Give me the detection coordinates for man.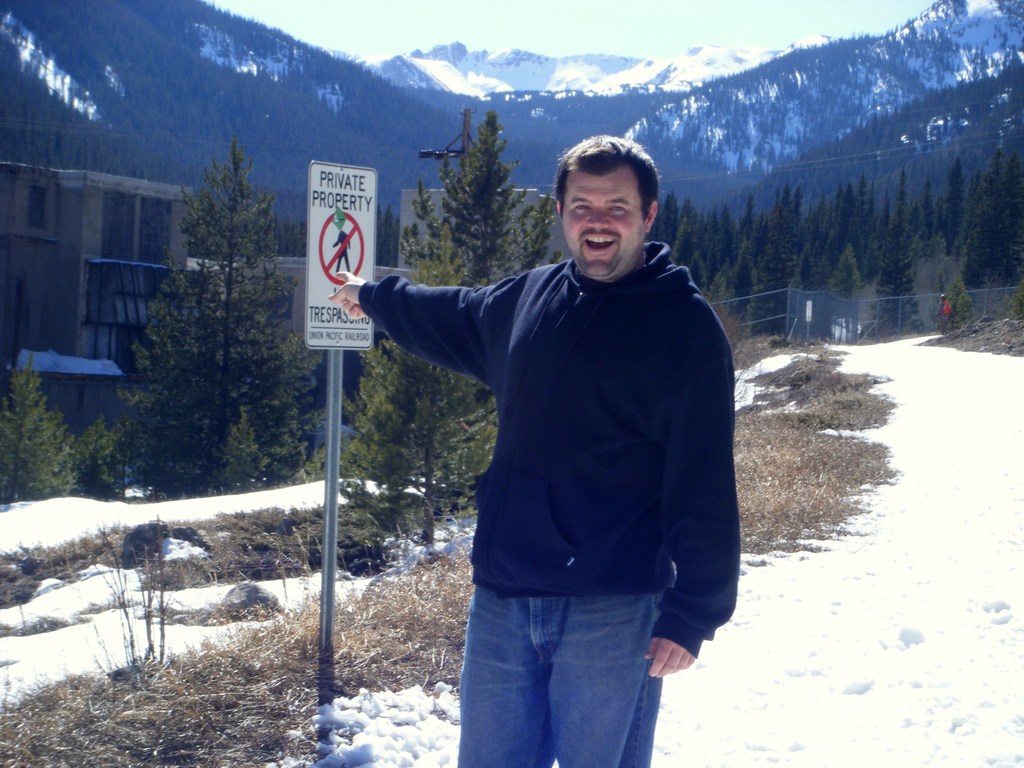
rect(360, 111, 762, 757).
